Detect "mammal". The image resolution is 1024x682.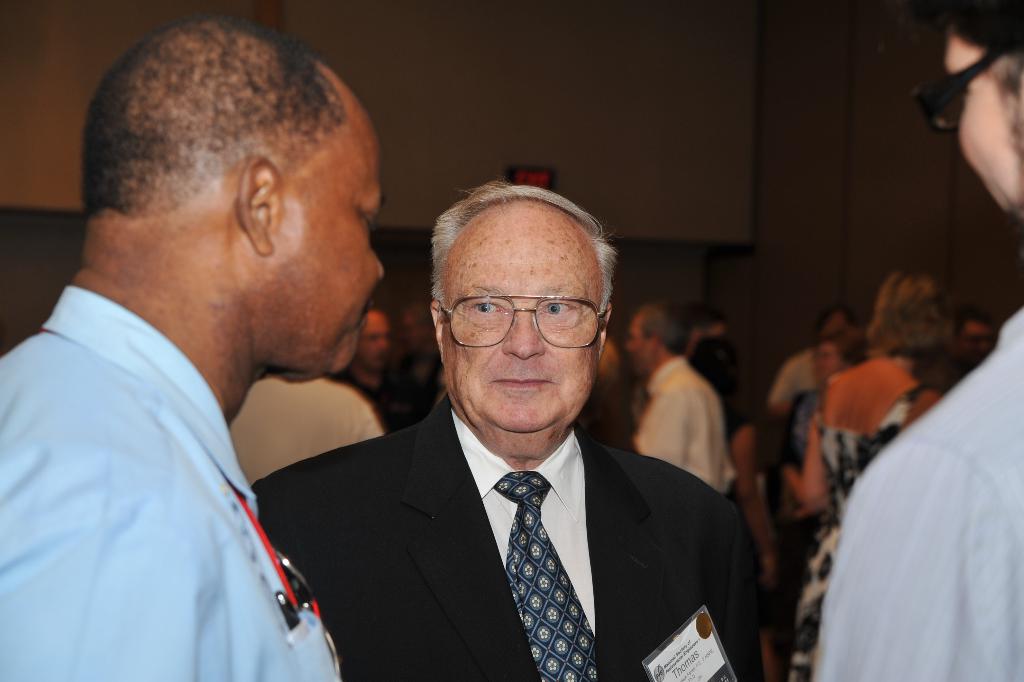
[341,304,429,435].
